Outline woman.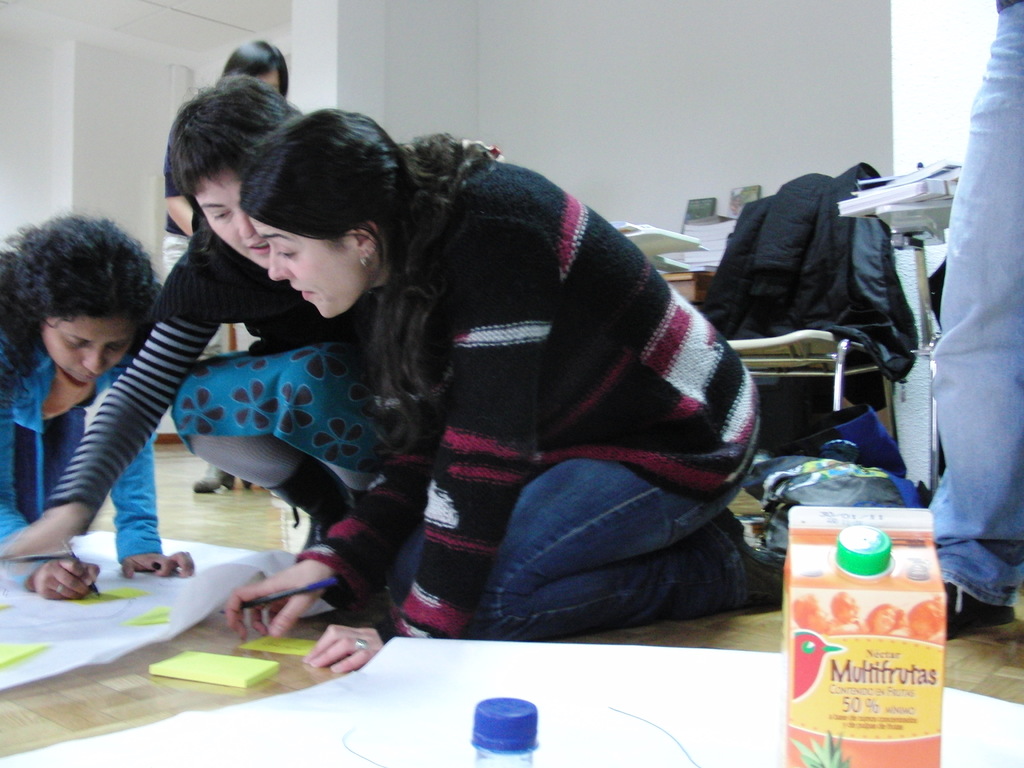
Outline: pyautogui.locateOnScreen(172, 97, 691, 685).
